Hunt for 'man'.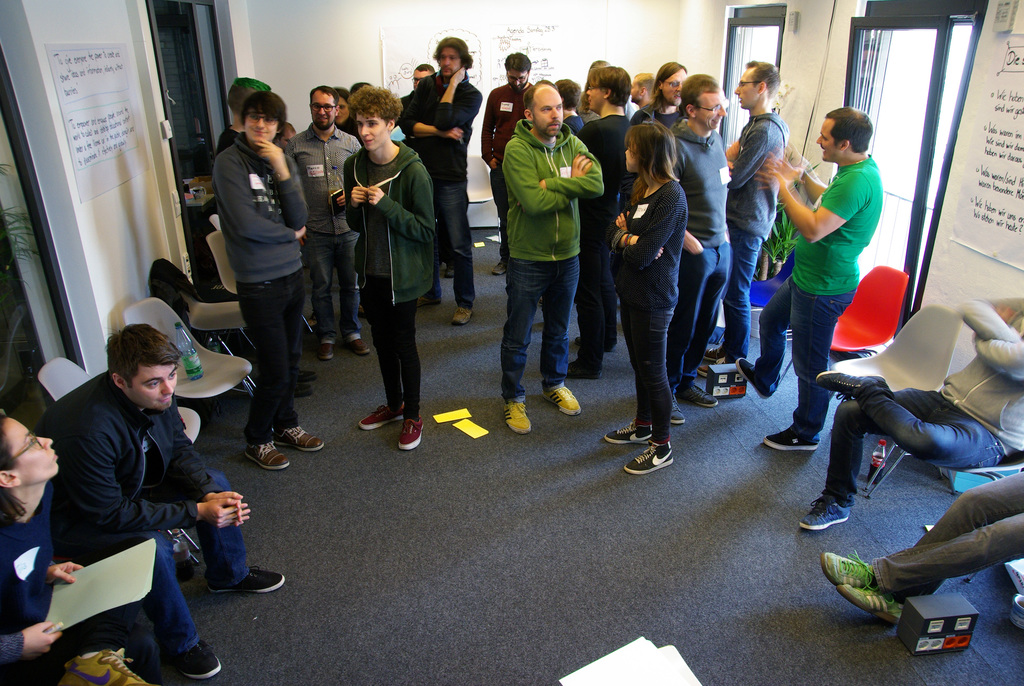
Hunted down at <region>627, 58, 691, 131</region>.
